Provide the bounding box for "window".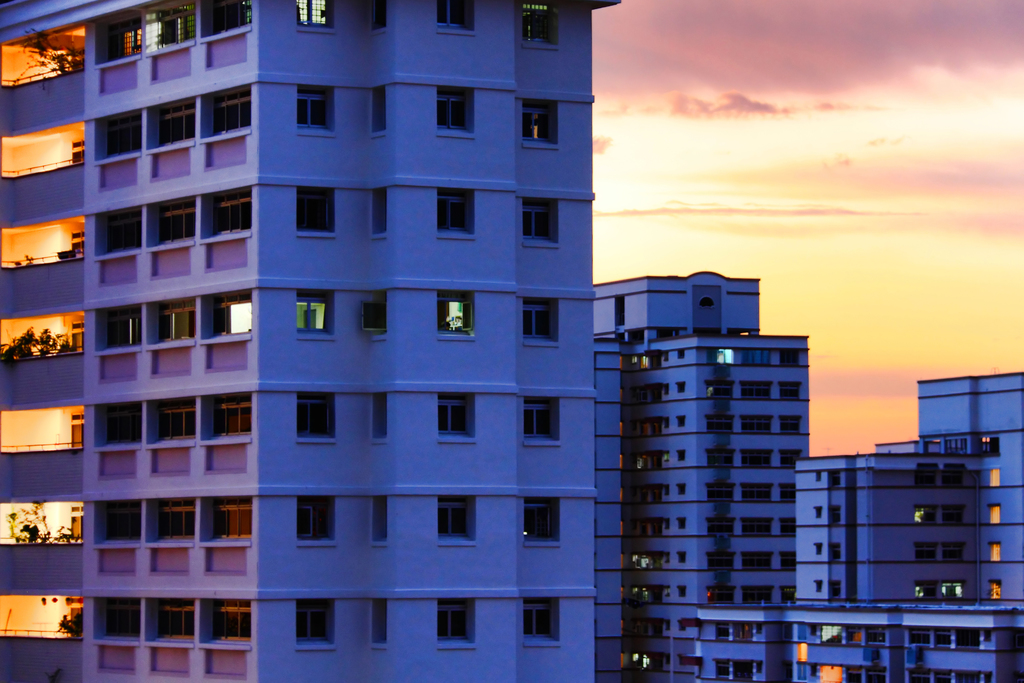
[x1=200, y1=0, x2=248, y2=33].
